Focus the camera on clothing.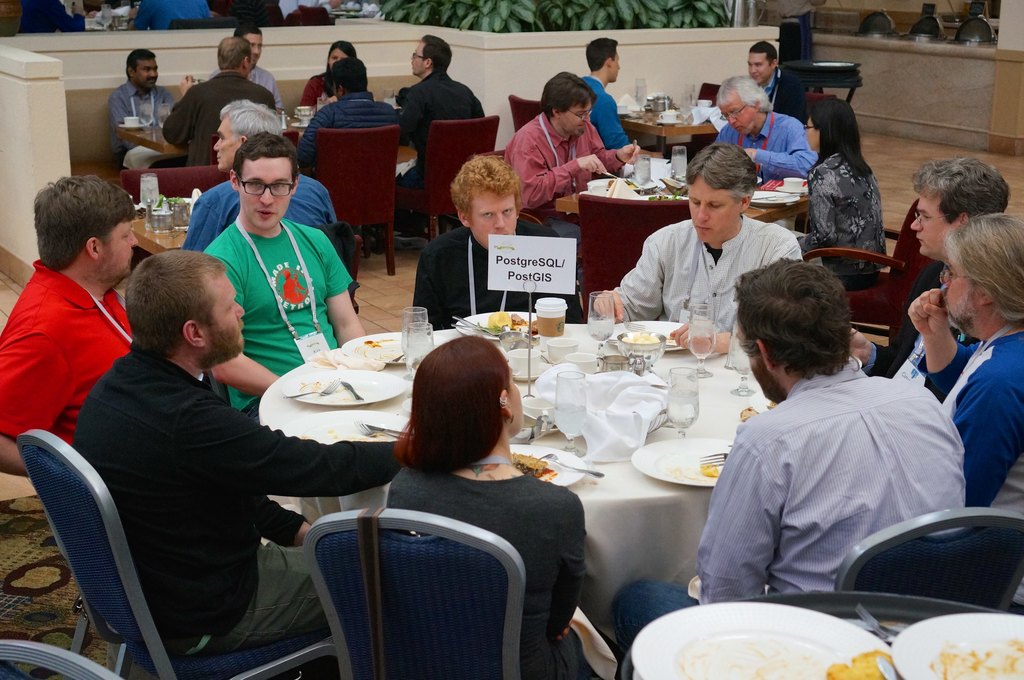
Focus region: rect(604, 363, 972, 654).
